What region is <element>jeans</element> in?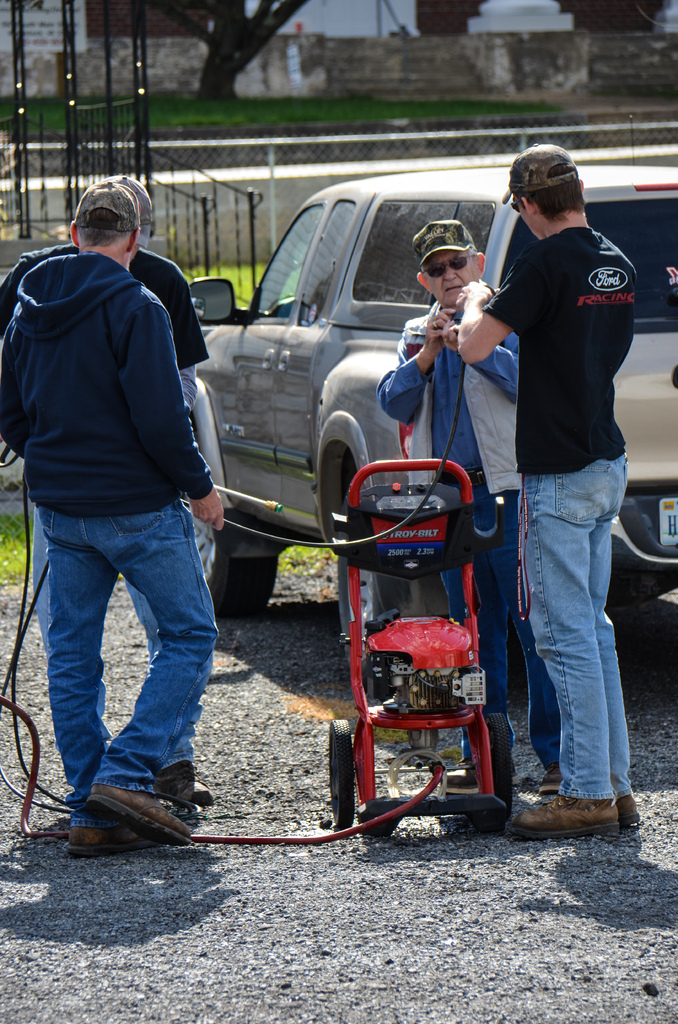
box(28, 503, 205, 758).
